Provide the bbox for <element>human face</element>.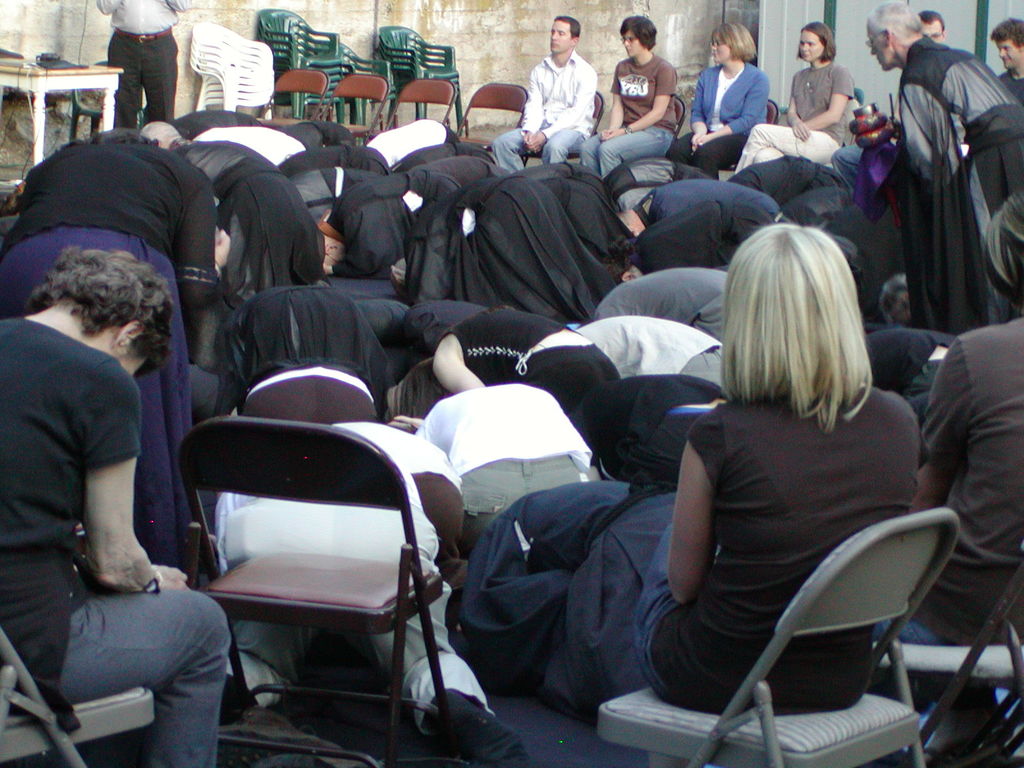
crop(711, 36, 728, 65).
